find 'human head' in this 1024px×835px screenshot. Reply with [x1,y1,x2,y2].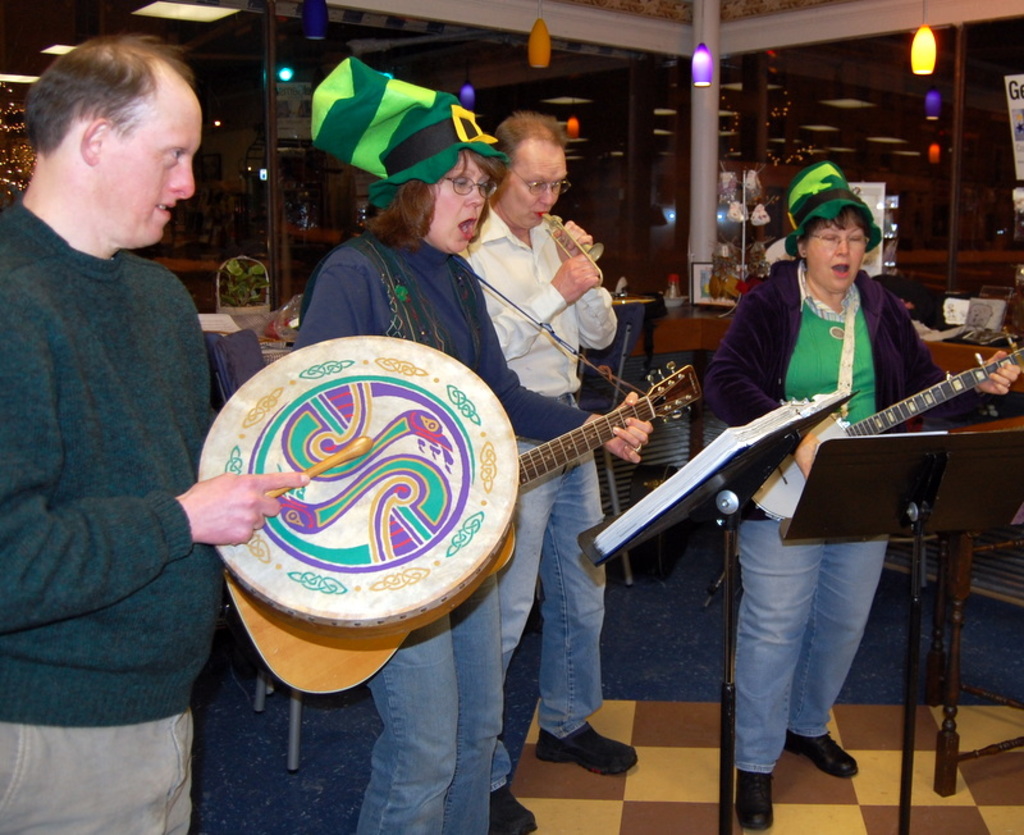
[494,110,573,228].
